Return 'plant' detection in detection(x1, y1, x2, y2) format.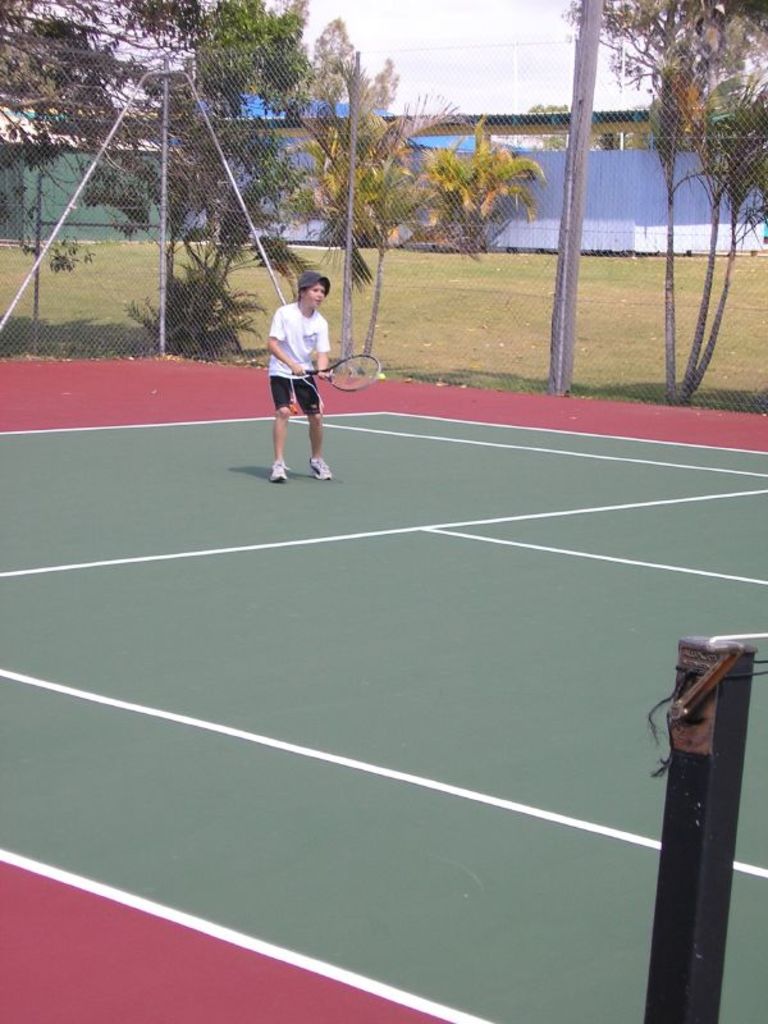
detection(392, 111, 539, 266).
